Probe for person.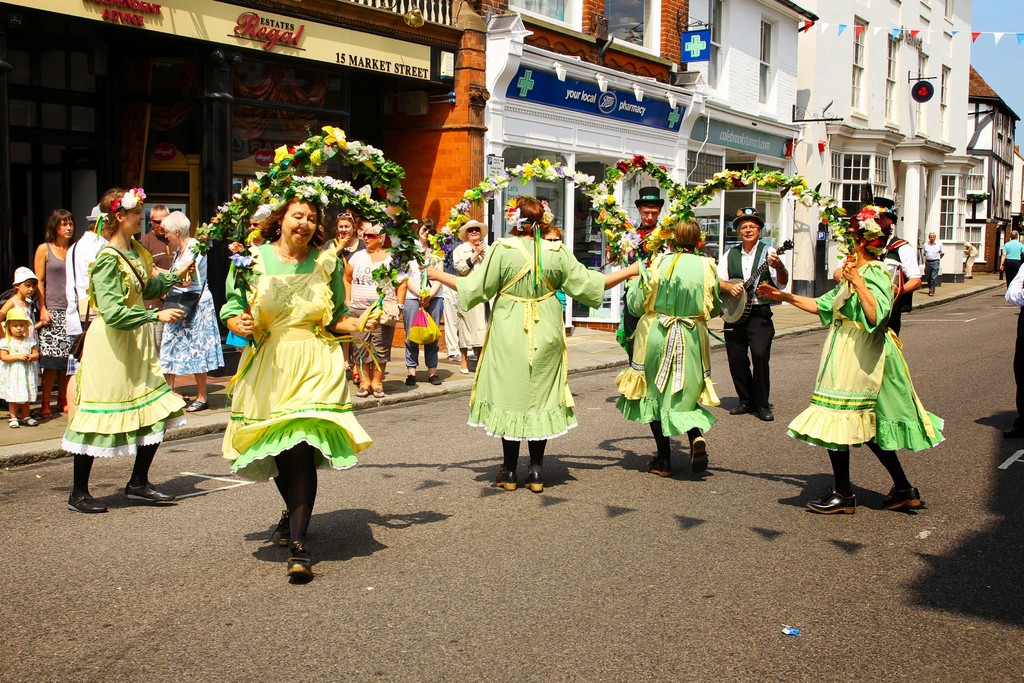
Probe result: l=323, t=205, r=360, b=374.
